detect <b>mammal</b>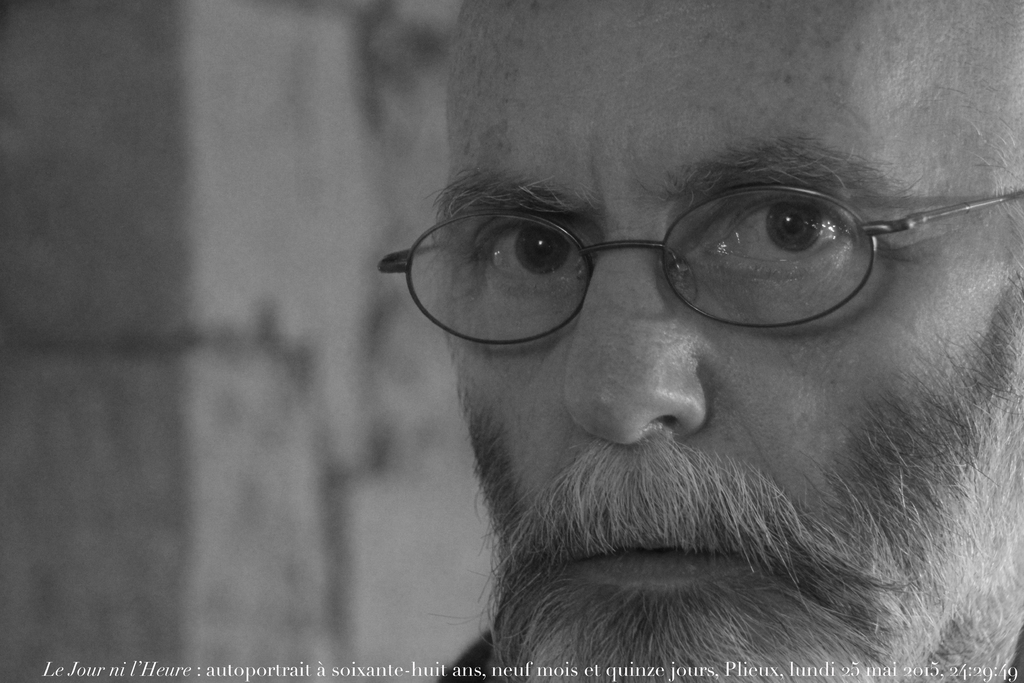
box(339, 16, 1023, 682)
